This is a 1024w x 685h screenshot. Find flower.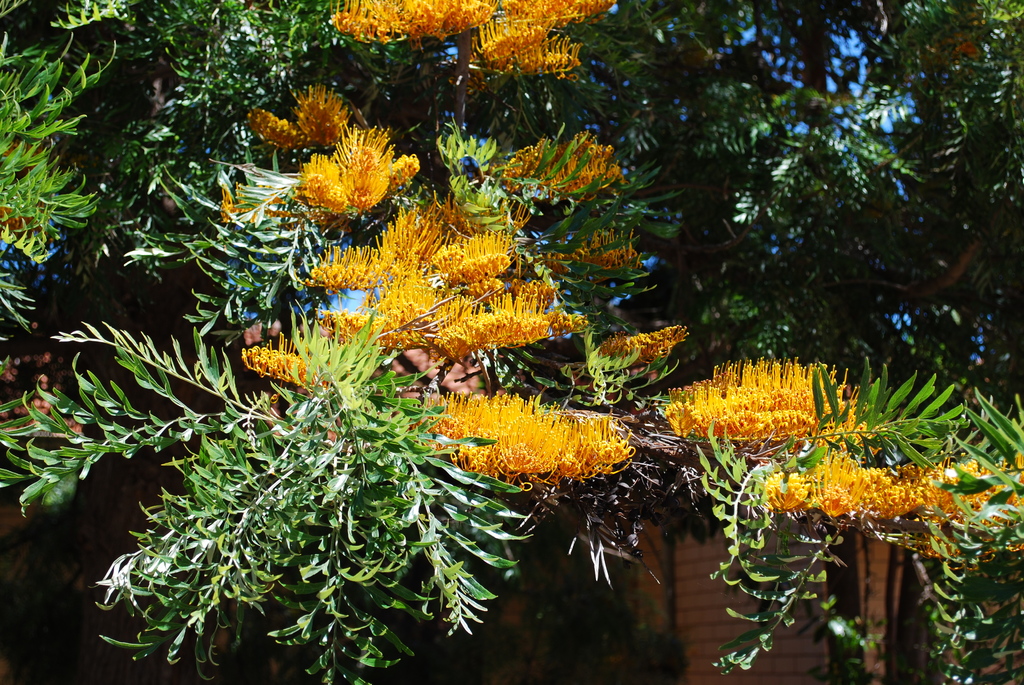
Bounding box: bbox=[210, 0, 1023, 528].
